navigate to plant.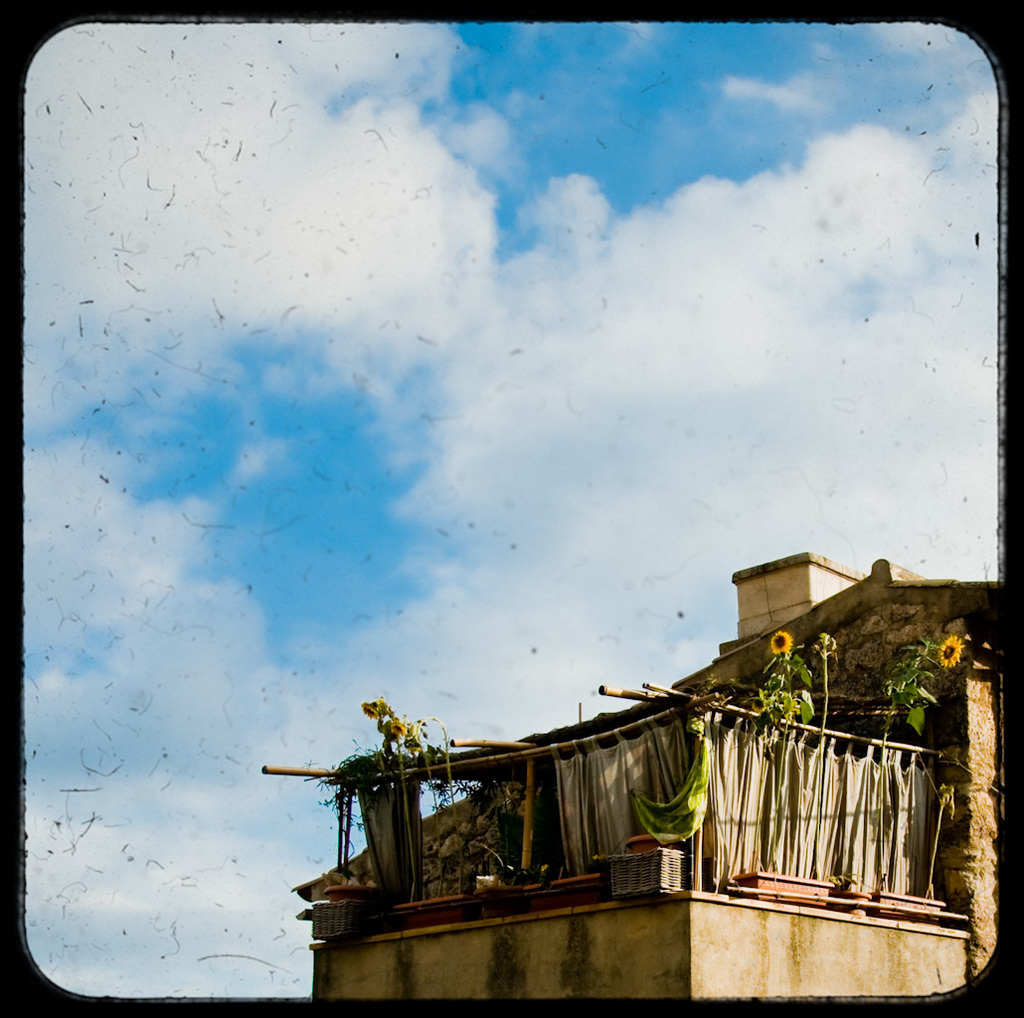
Navigation target: BBox(353, 685, 457, 803).
